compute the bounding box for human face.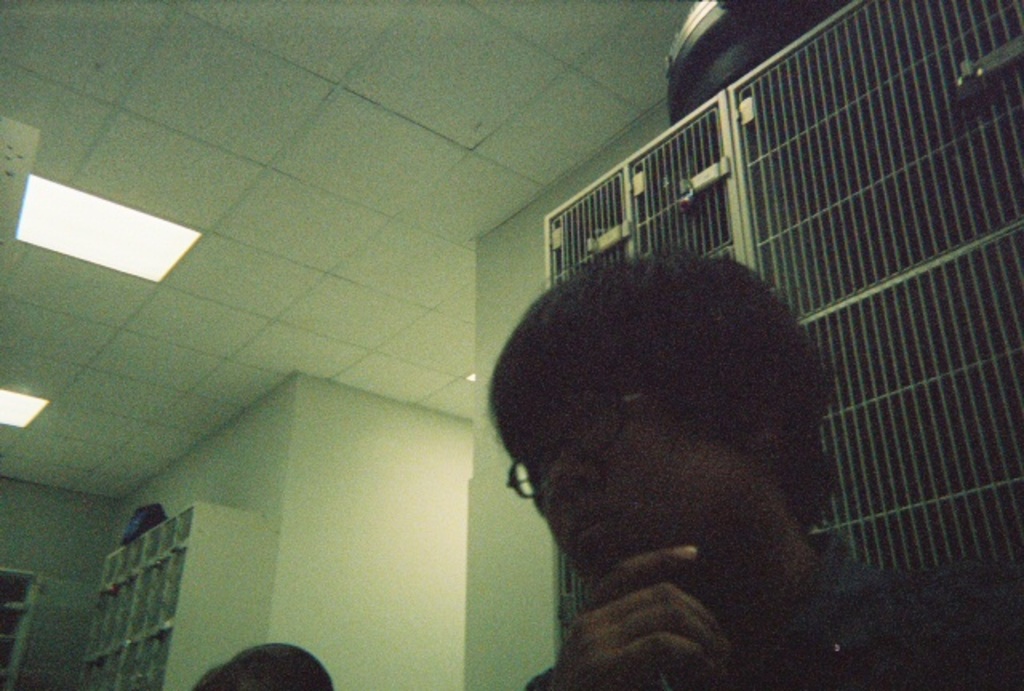
{"x1": 528, "y1": 365, "x2": 746, "y2": 573}.
